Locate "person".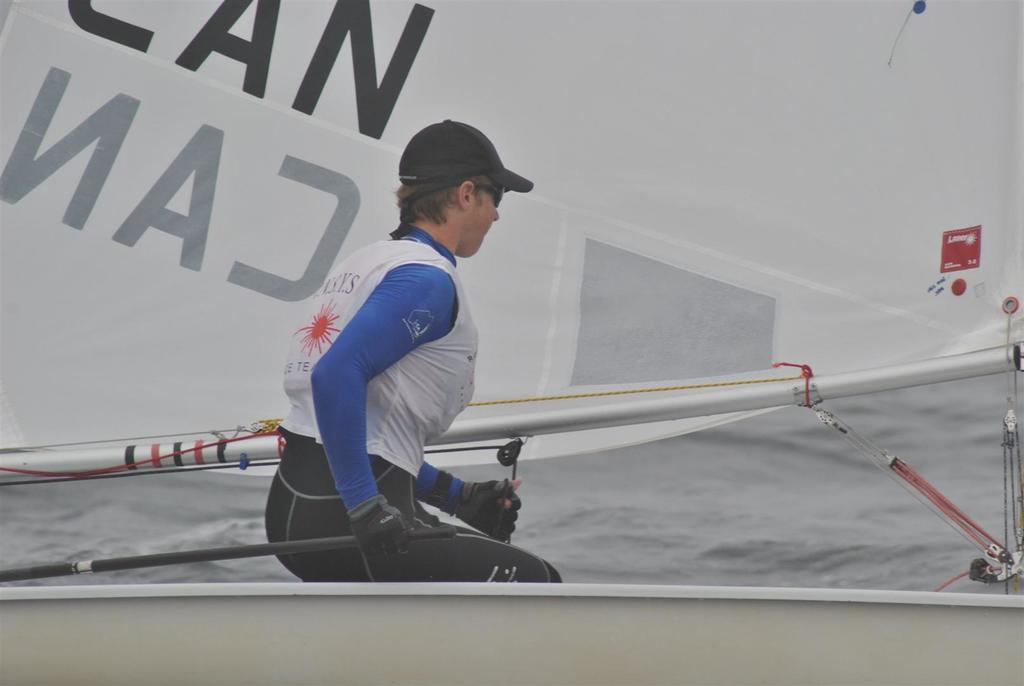
Bounding box: (left=281, top=141, right=527, bottom=601).
